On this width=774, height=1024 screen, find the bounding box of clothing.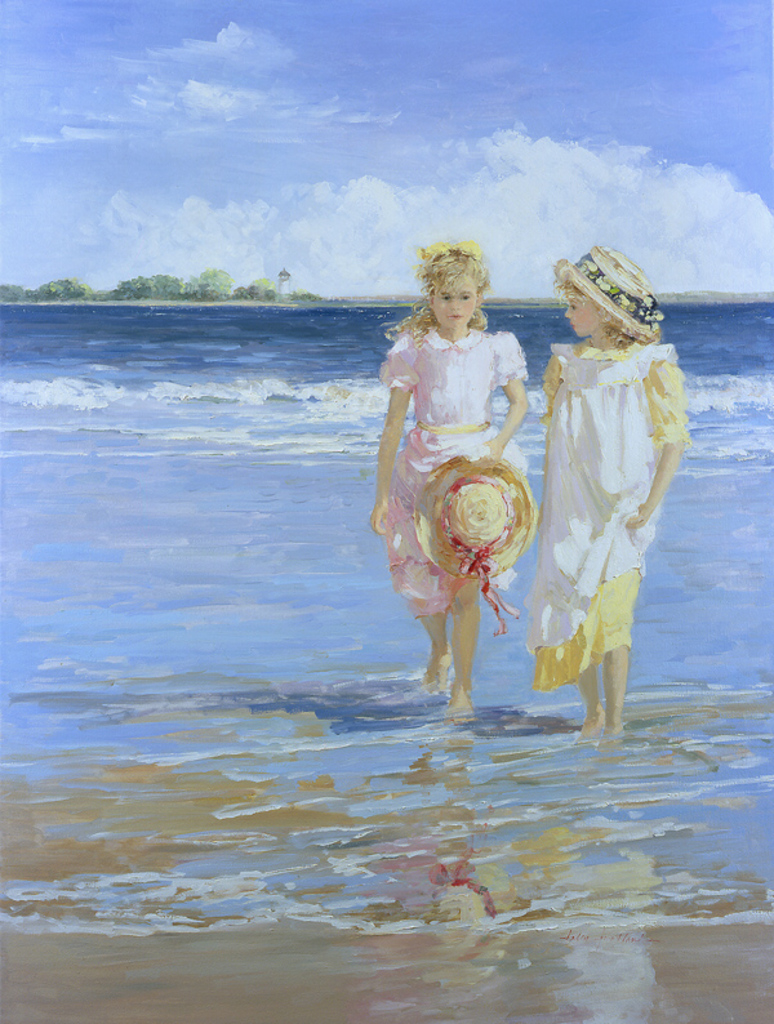
Bounding box: bbox(530, 334, 689, 685).
